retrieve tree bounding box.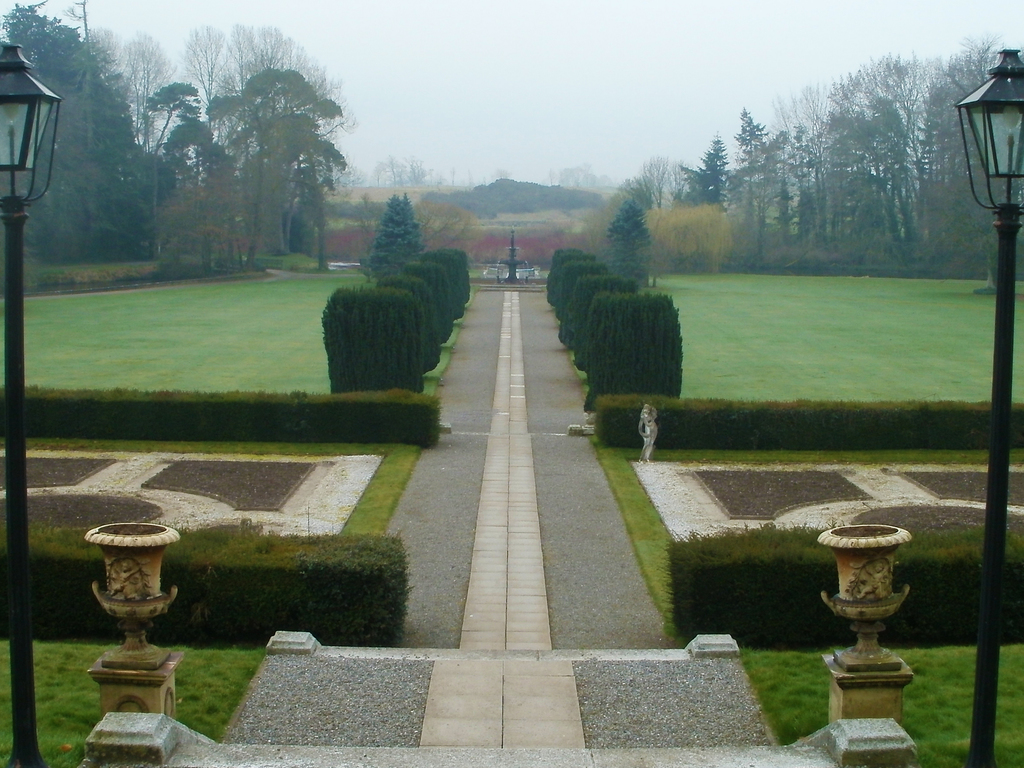
Bounding box: bbox(356, 269, 442, 380).
